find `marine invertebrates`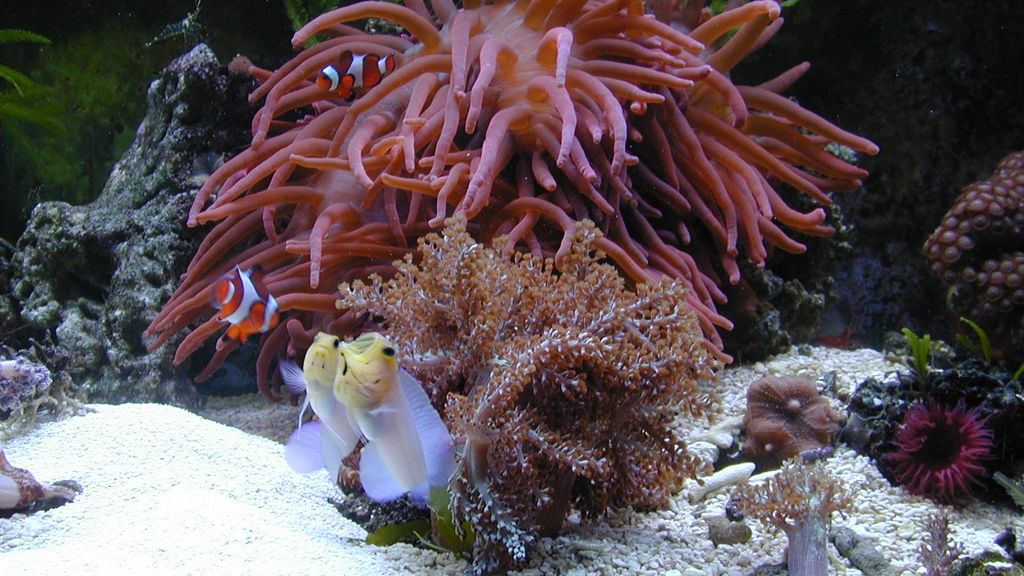
[904, 508, 981, 575]
